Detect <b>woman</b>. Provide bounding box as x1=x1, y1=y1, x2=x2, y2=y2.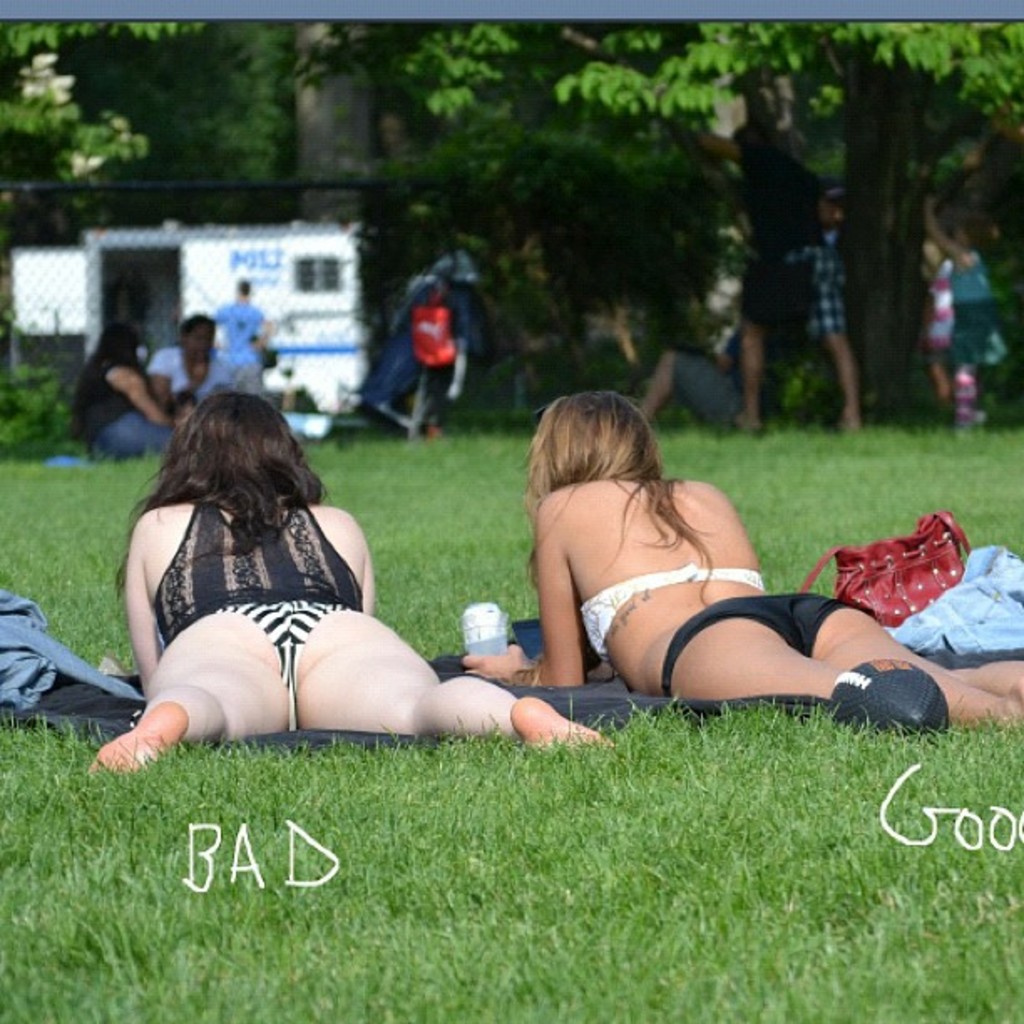
x1=87, y1=378, x2=621, y2=783.
